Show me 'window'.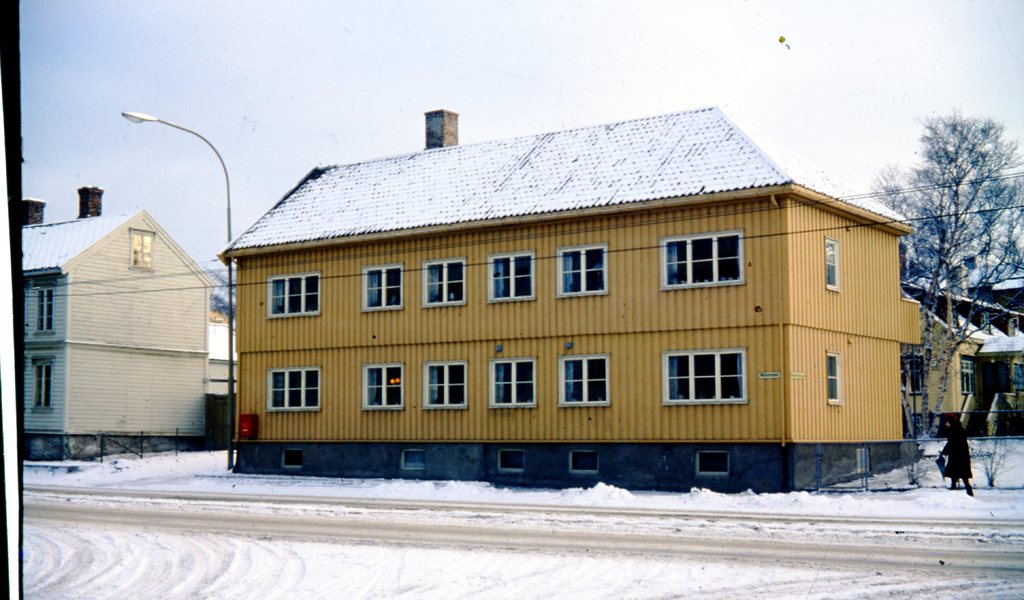
'window' is here: crop(555, 247, 606, 294).
